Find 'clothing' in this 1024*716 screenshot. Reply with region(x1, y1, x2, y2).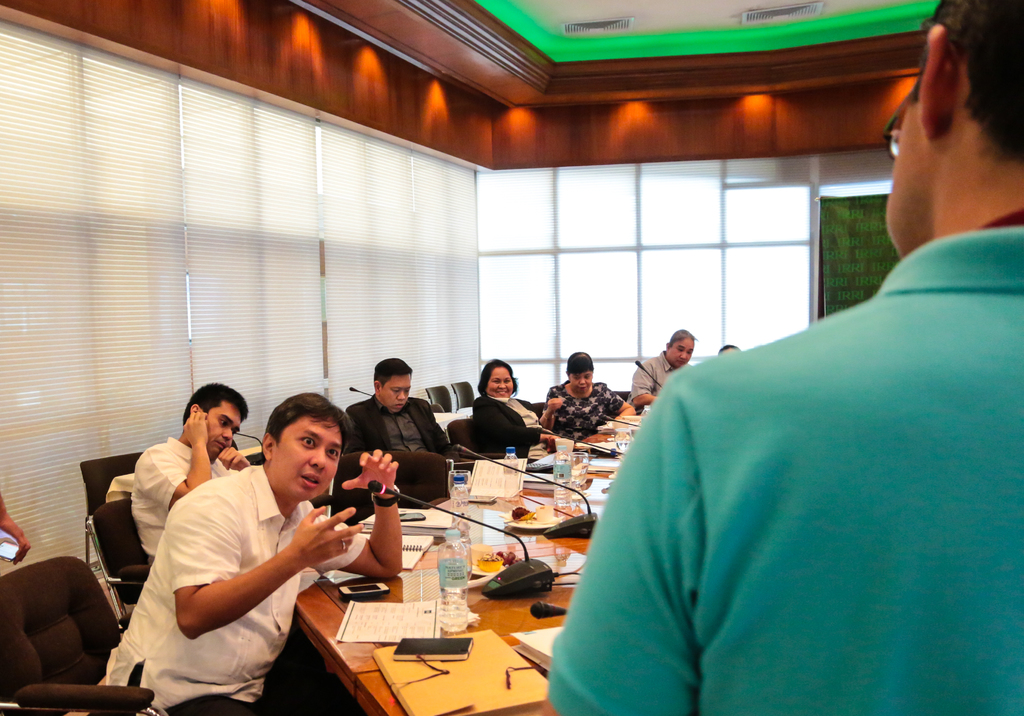
region(134, 436, 231, 569).
